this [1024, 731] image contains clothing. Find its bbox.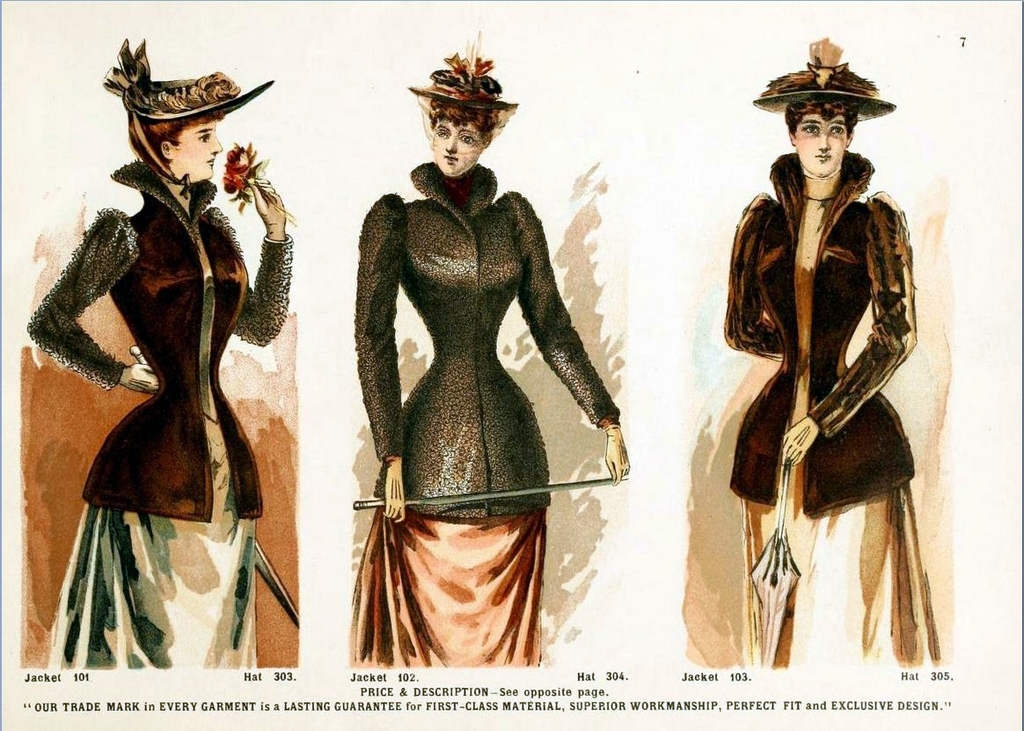
25:157:297:669.
